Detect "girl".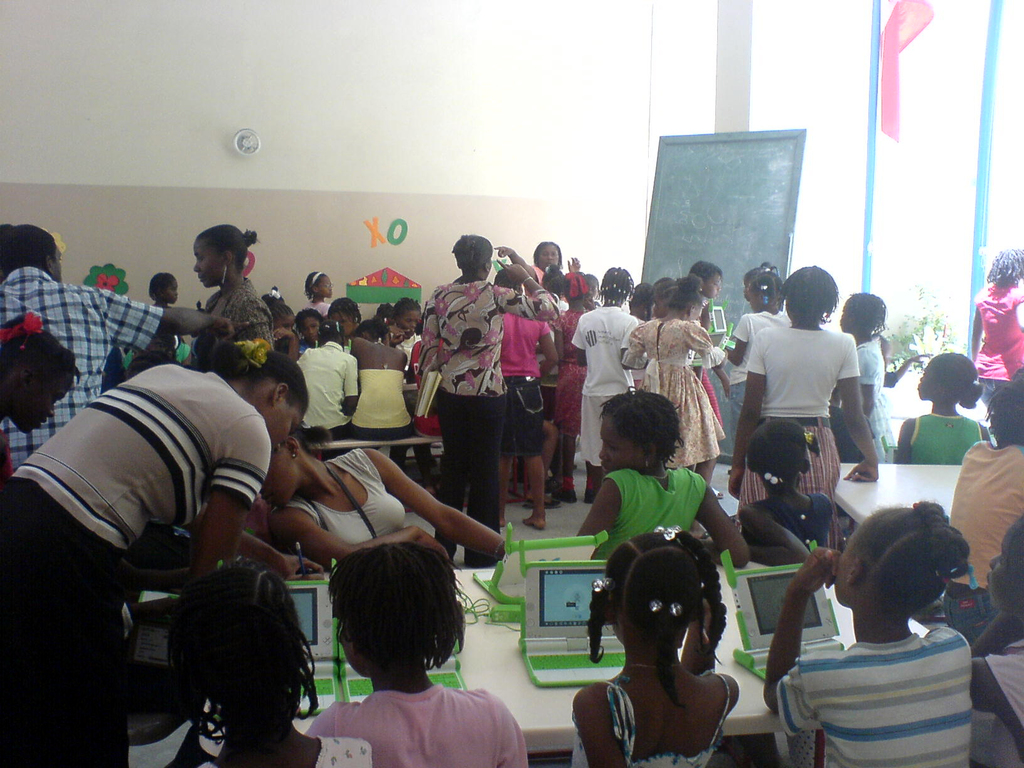
Detected at bbox(149, 271, 181, 351).
